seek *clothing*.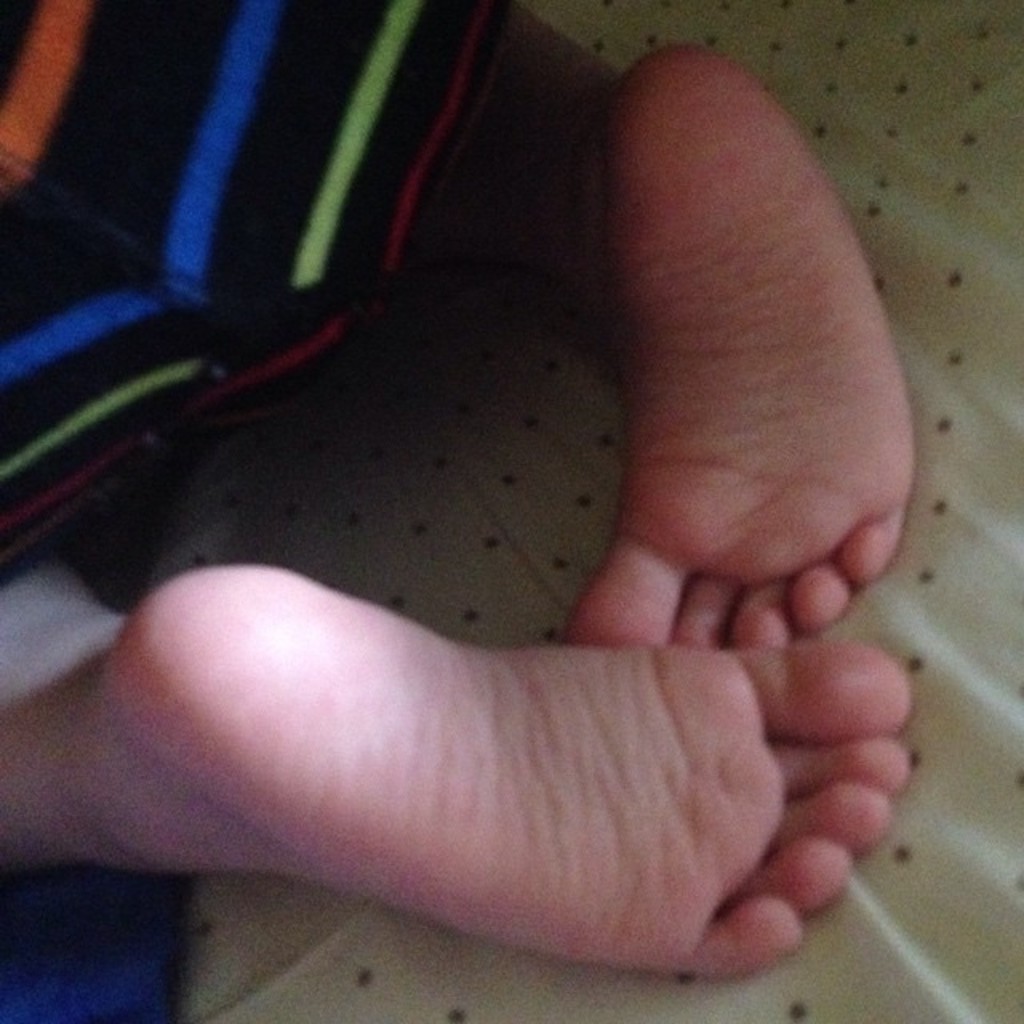
x1=0, y1=0, x2=562, y2=1011.
